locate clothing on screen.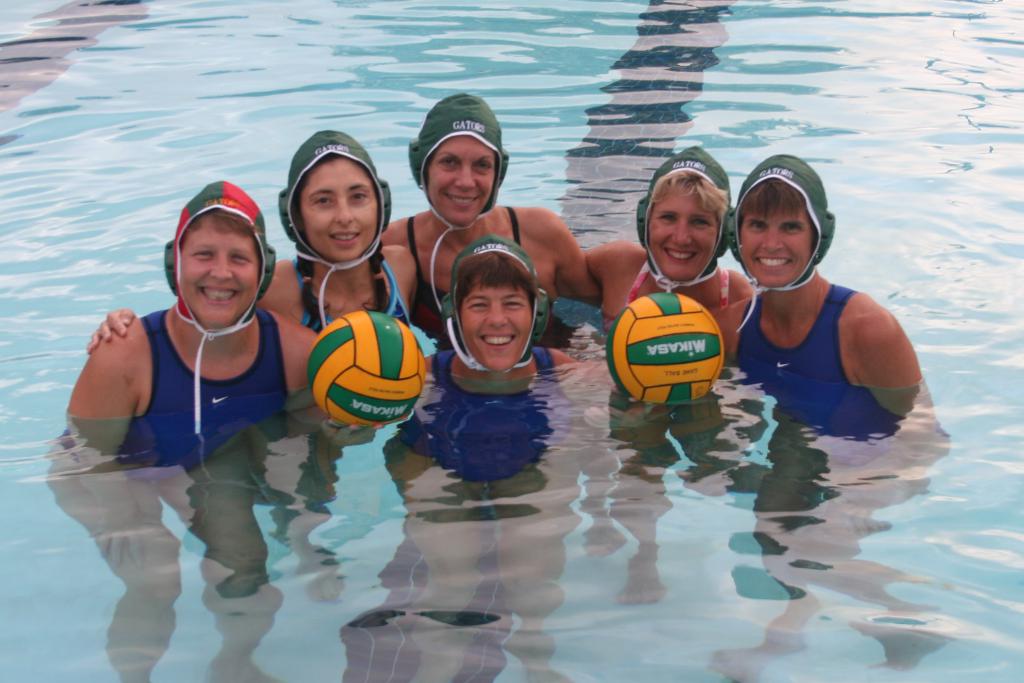
On screen at (111, 309, 303, 458).
